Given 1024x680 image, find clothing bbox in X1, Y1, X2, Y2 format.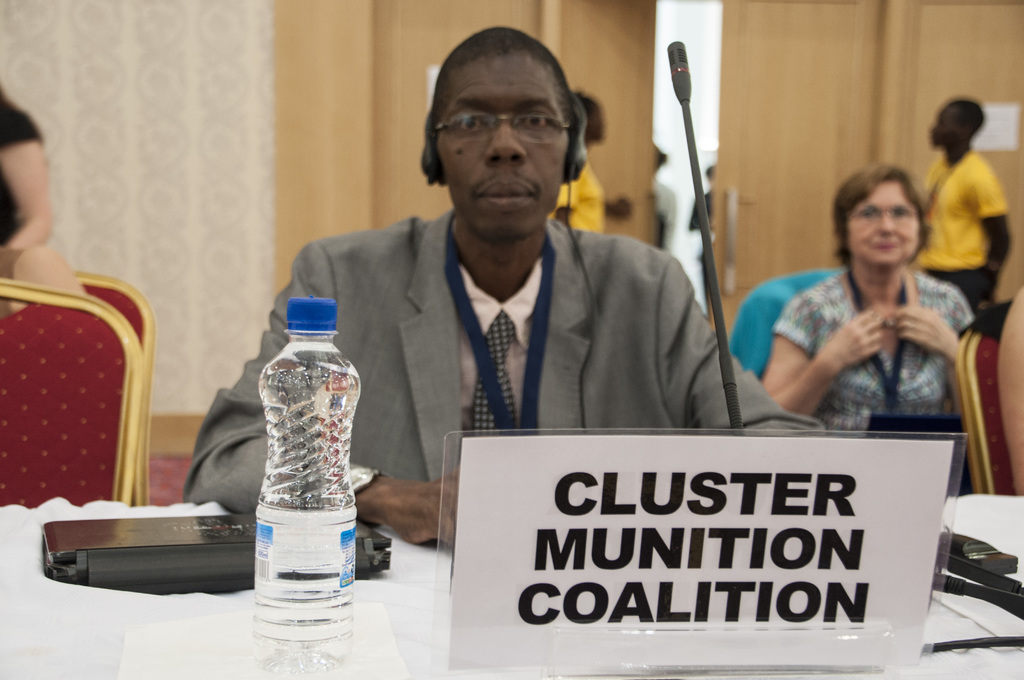
913, 143, 1009, 312.
